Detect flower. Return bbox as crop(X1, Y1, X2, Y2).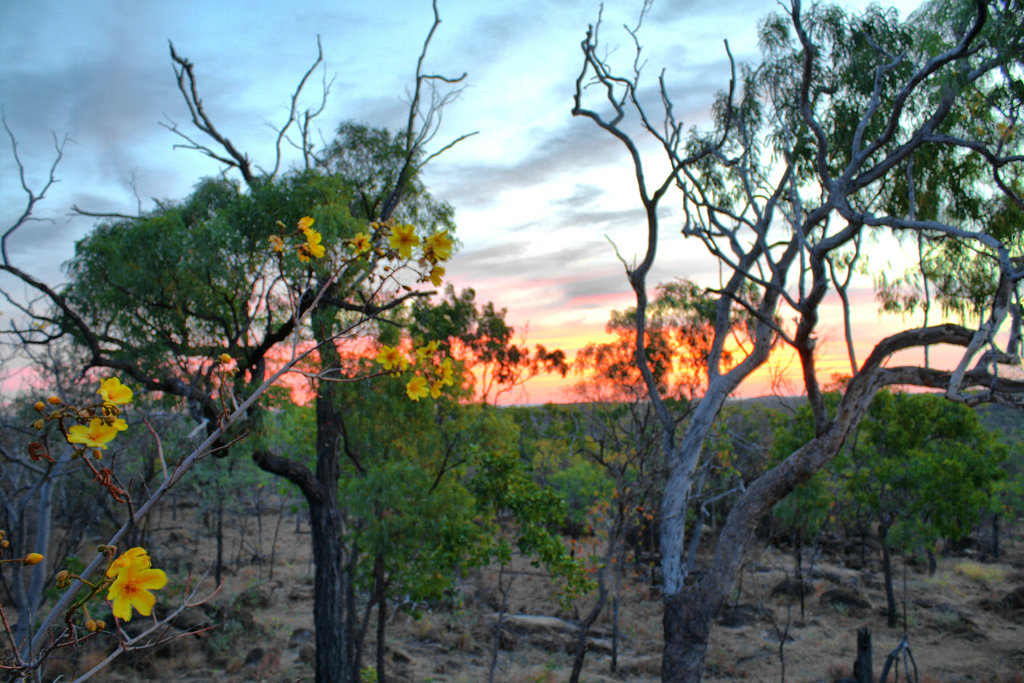
crop(346, 217, 381, 256).
